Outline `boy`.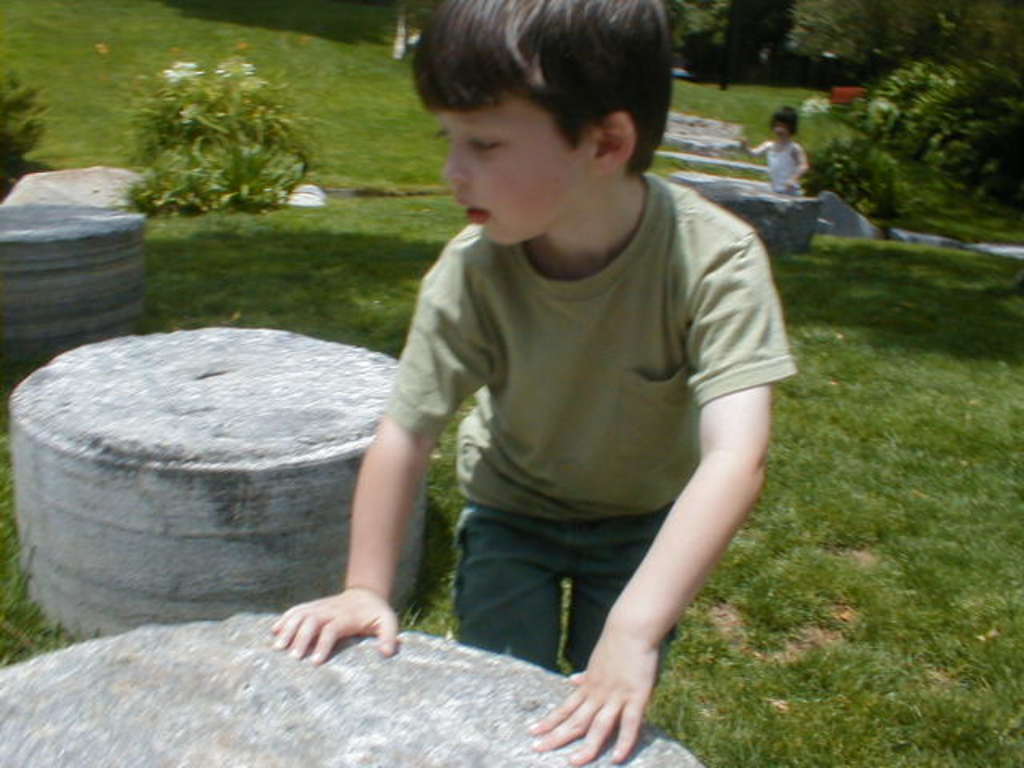
Outline: 254, 0, 786, 766.
